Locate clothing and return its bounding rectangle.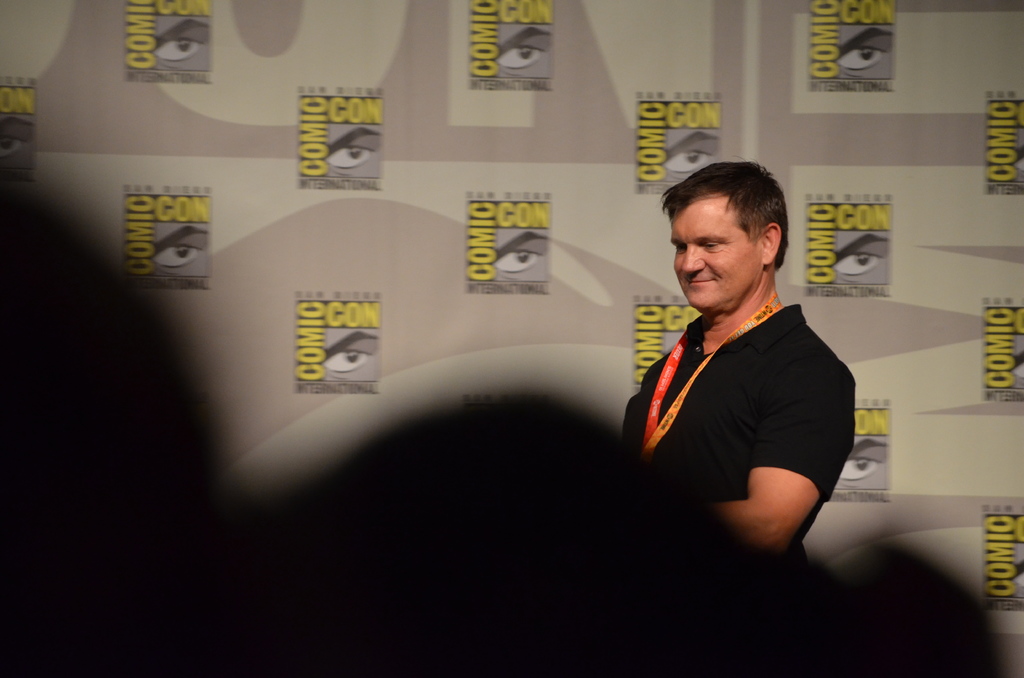
{"left": 622, "top": 259, "right": 847, "bottom": 544}.
